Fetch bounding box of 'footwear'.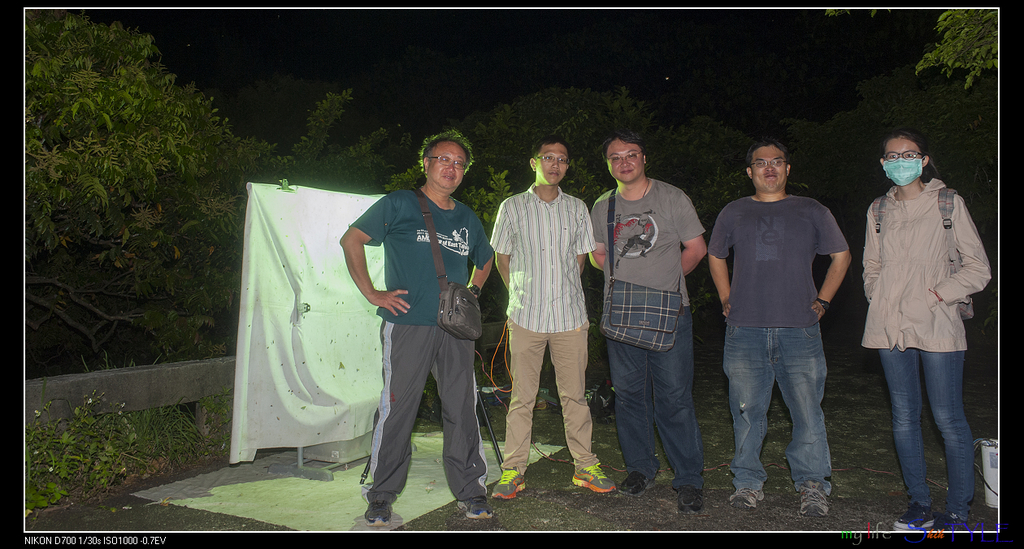
Bbox: left=673, top=482, right=705, bottom=516.
